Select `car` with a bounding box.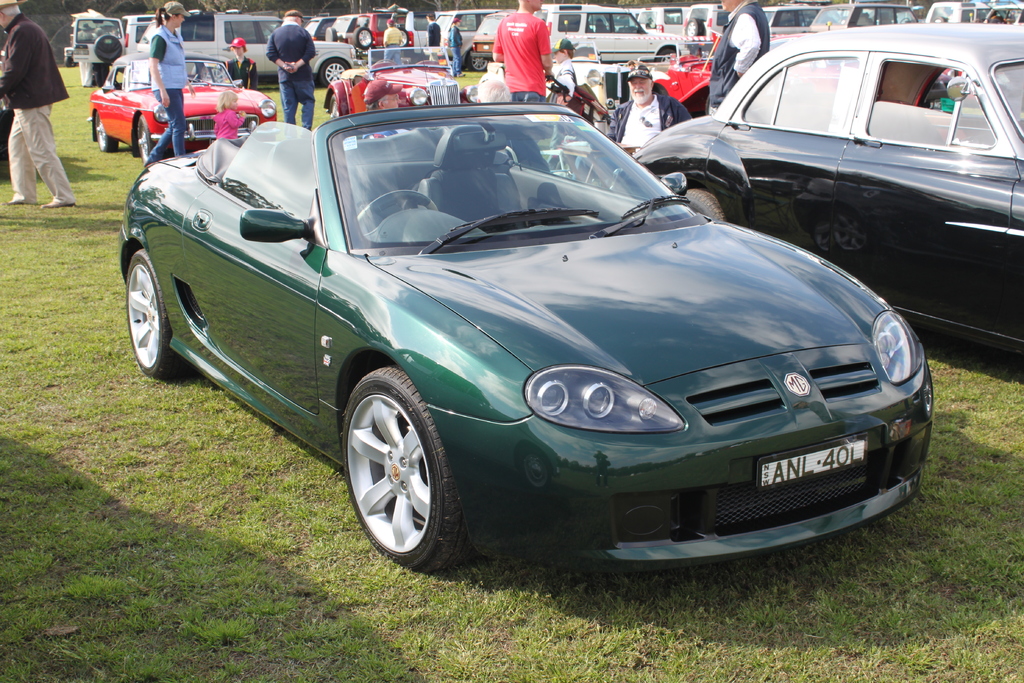
x1=90, y1=54, x2=276, y2=164.
